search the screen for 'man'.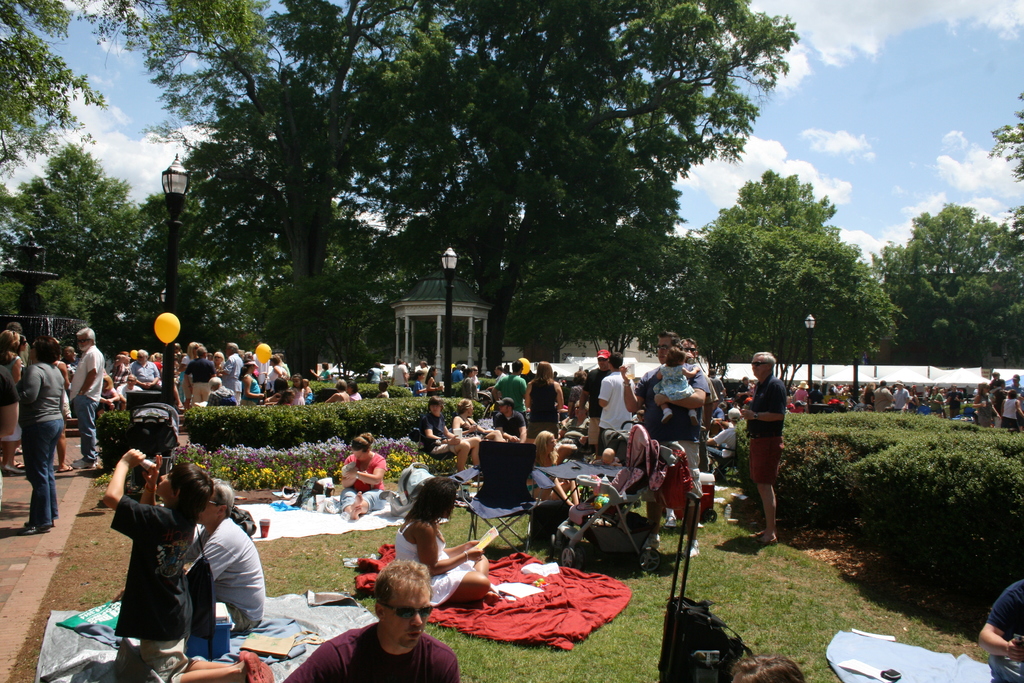
Found at locate(68, 325, 102, 466).
